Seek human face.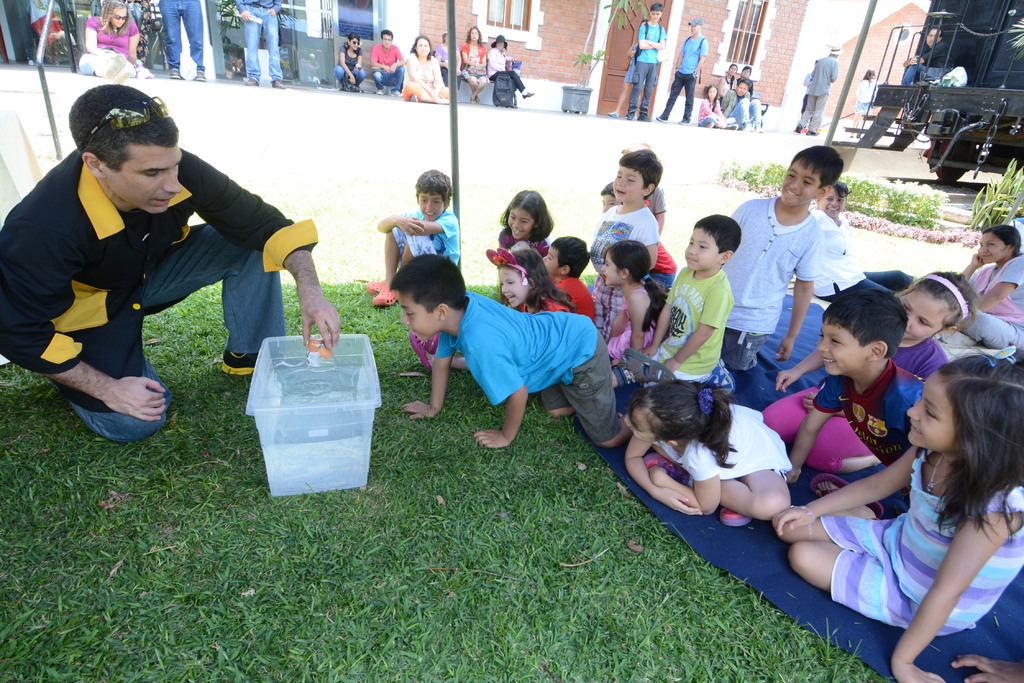
BBox(887, 287, 952, 351).
